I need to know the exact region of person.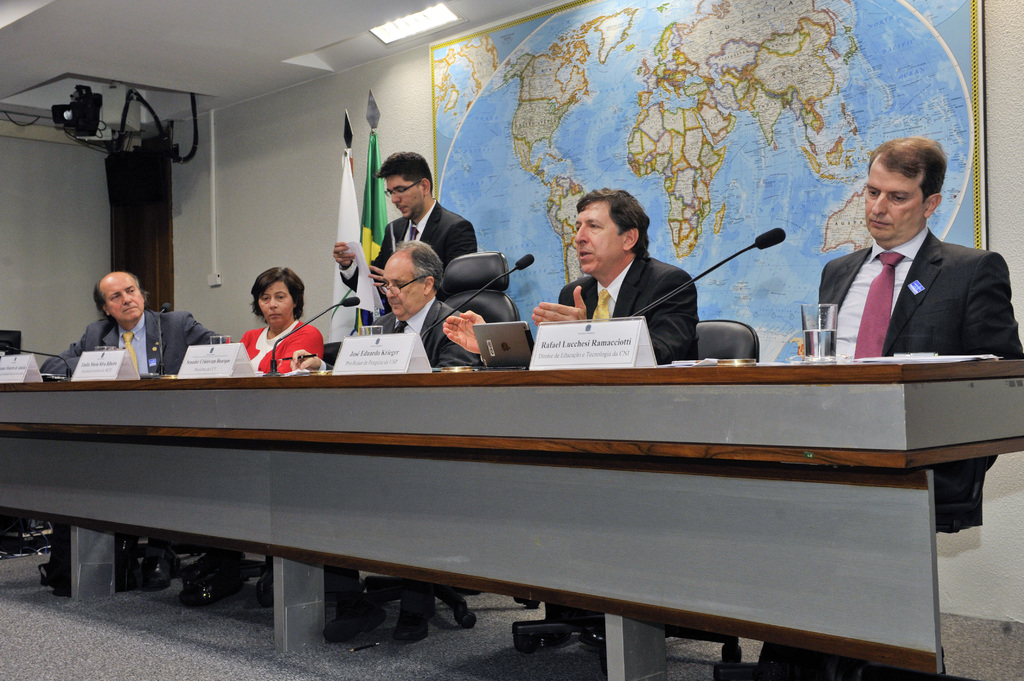
Region: {"x1": 58, "y1": 268, "x2": 227, "y2": 377}.
